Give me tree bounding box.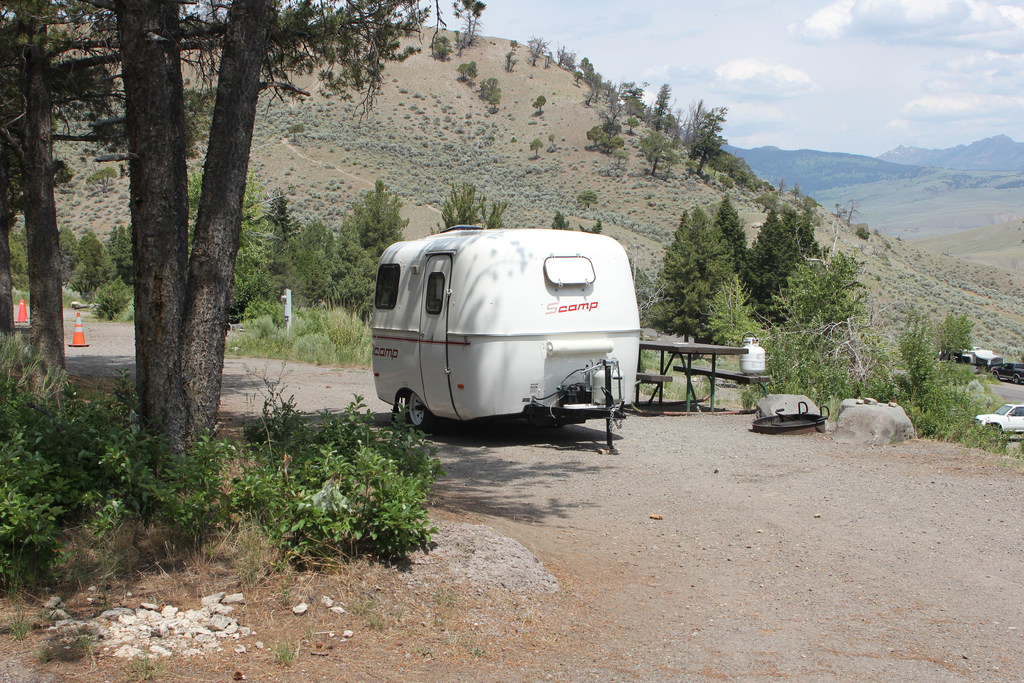
1/0/127/398.
